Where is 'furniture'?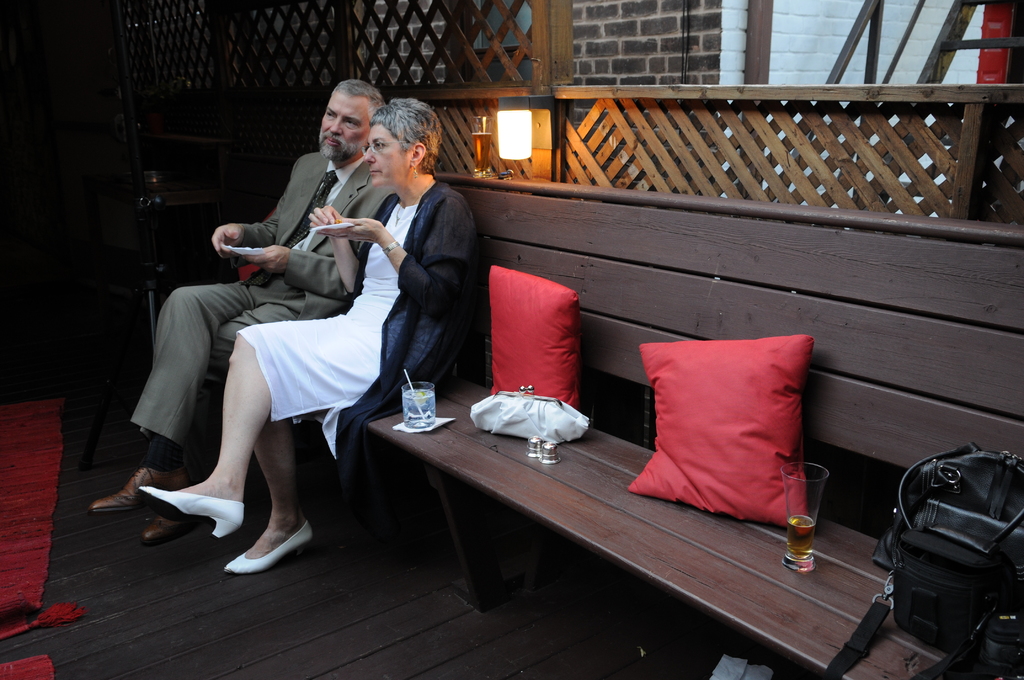
crop(348, 167, 1023, 679).
